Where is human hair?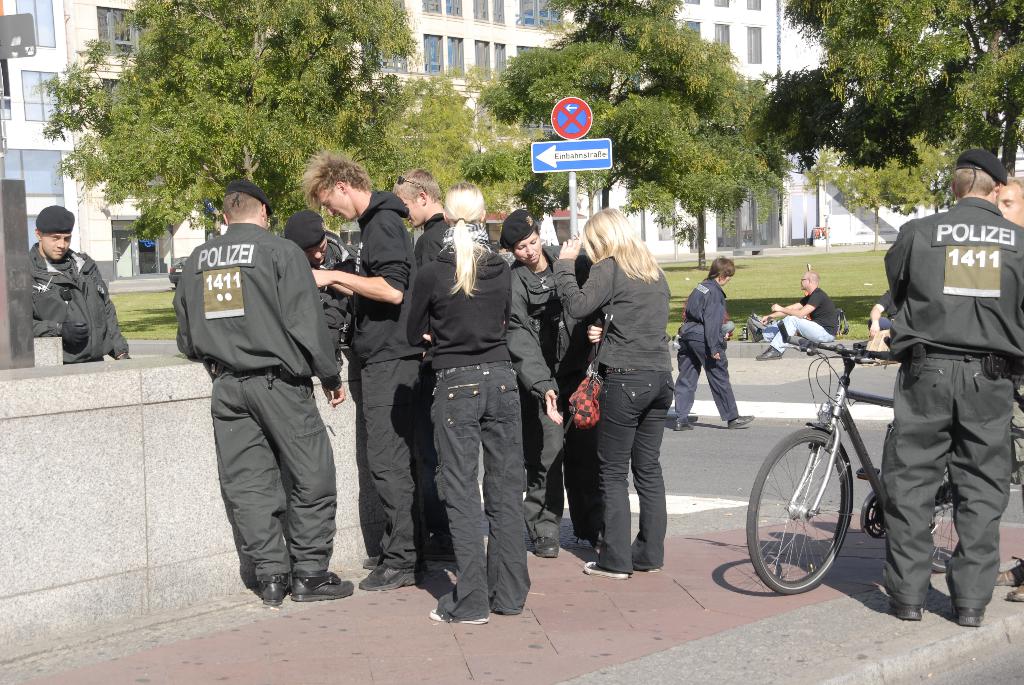
box(445, 177, 481, 295).
